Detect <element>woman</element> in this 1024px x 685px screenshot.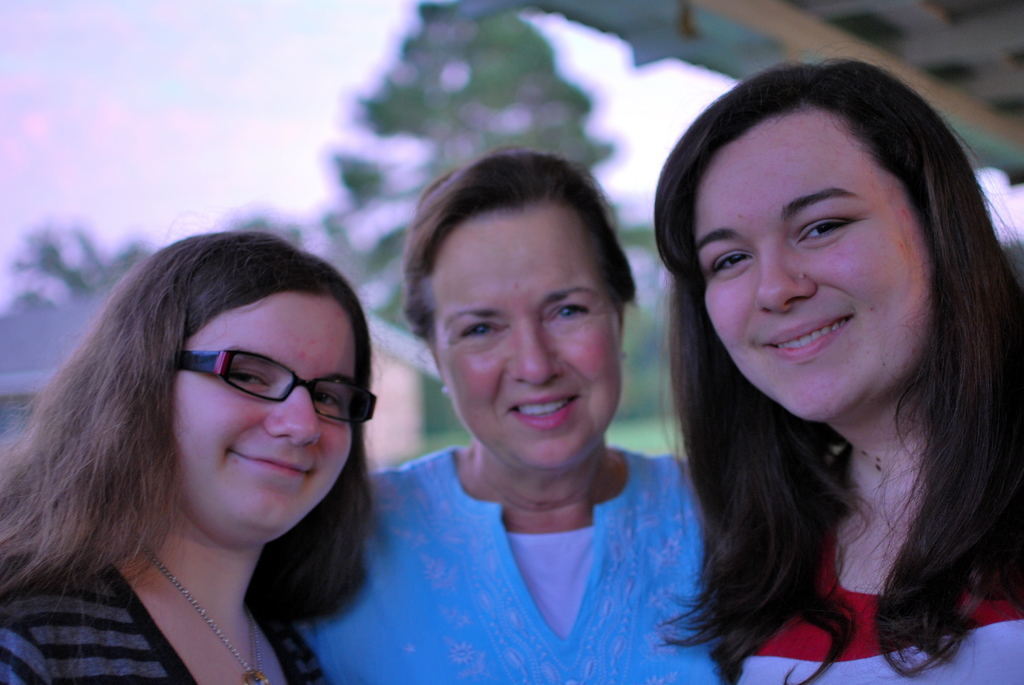
Detection: 657:59:1023:684.
